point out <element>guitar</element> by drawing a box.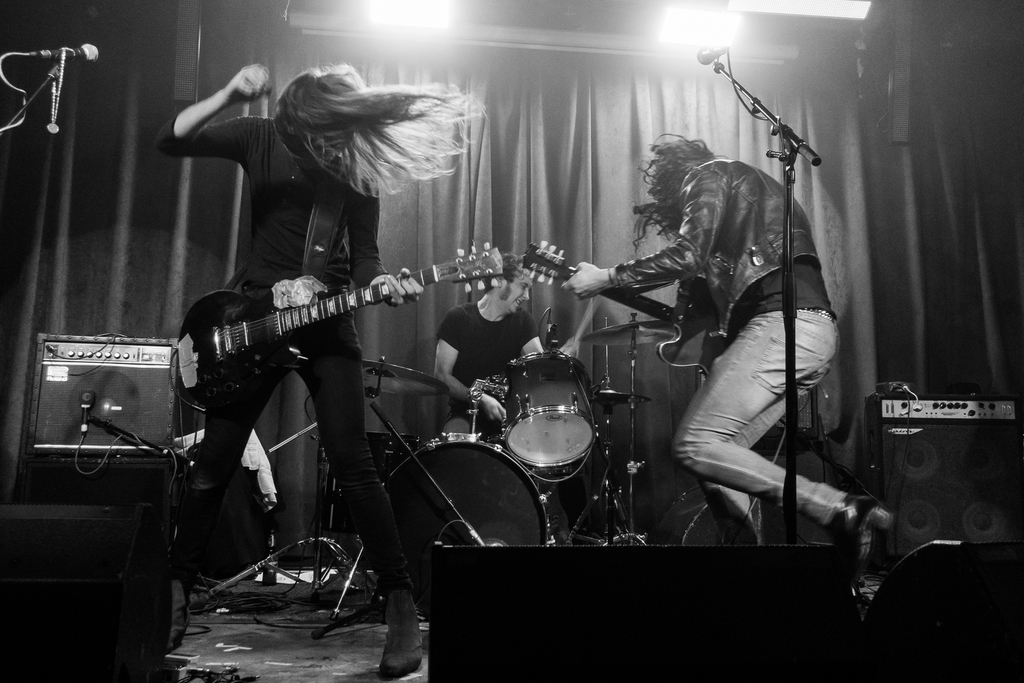
<box>164,236,505,413</box>.
